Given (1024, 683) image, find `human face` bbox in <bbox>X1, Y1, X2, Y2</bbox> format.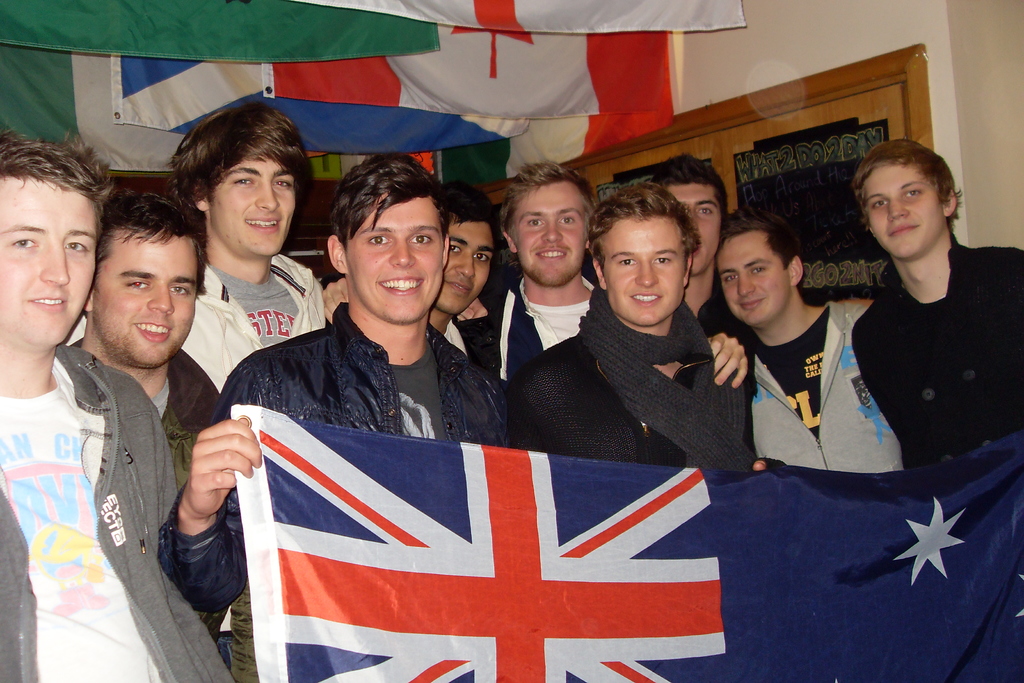
<bbox>347, 197, 444, 324</bbox>.
